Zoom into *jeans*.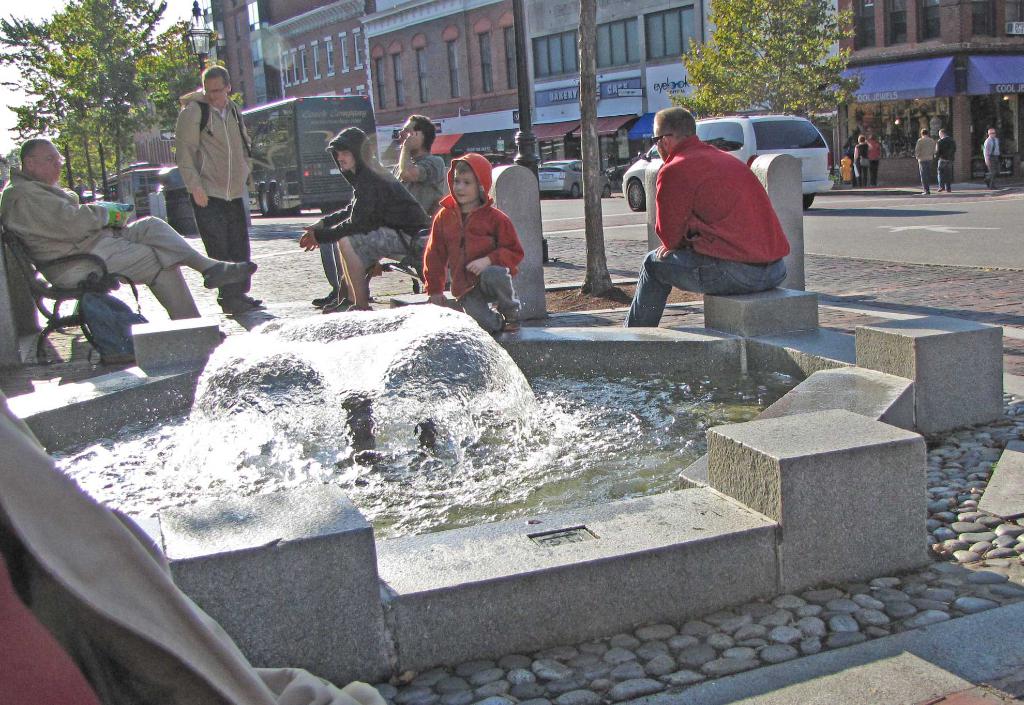
Zoom target: <bbox>919, 160, 936, 194</bbox>.
